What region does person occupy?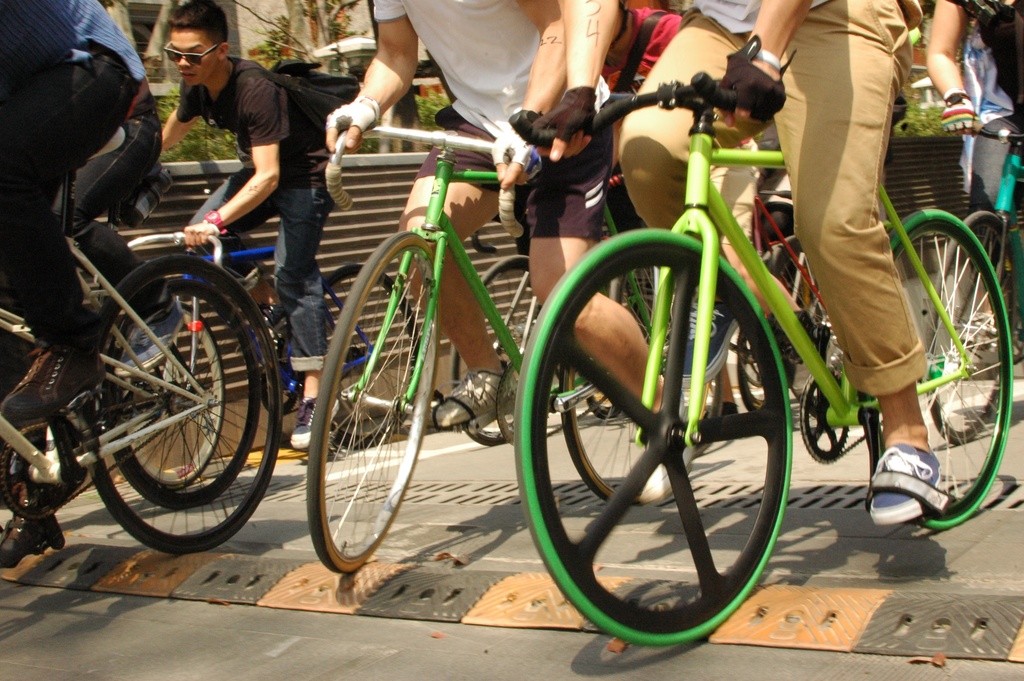
bbox=(923, 0, 1023, 129).
